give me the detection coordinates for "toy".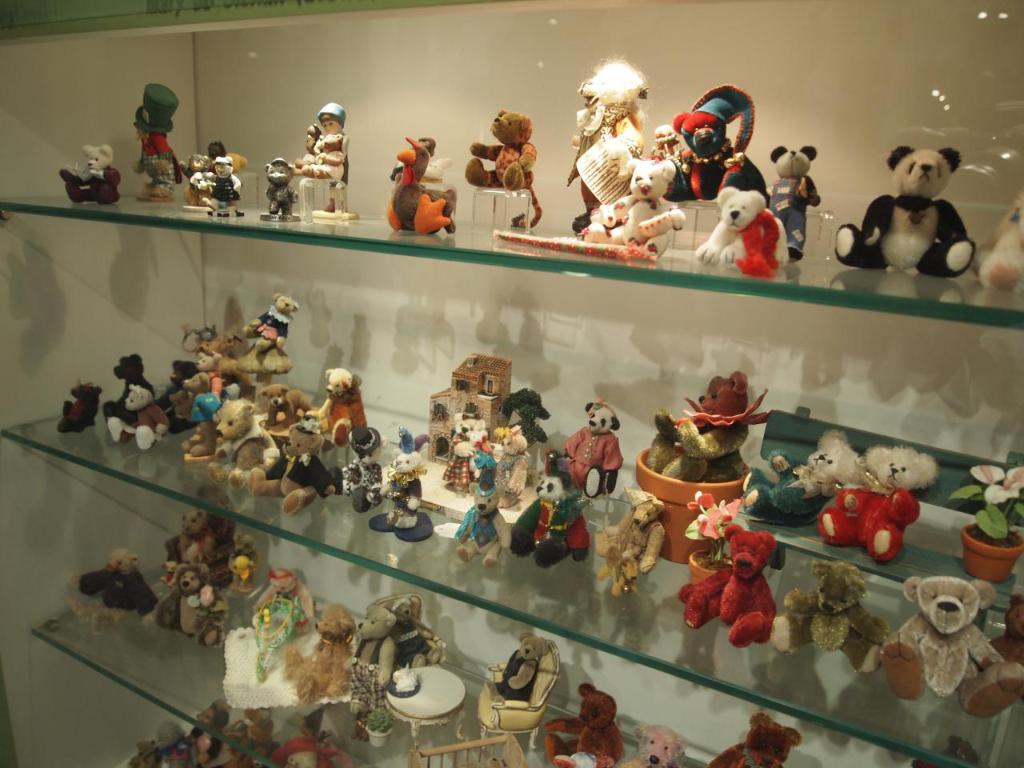
rect(256, 381, 318, 445).
